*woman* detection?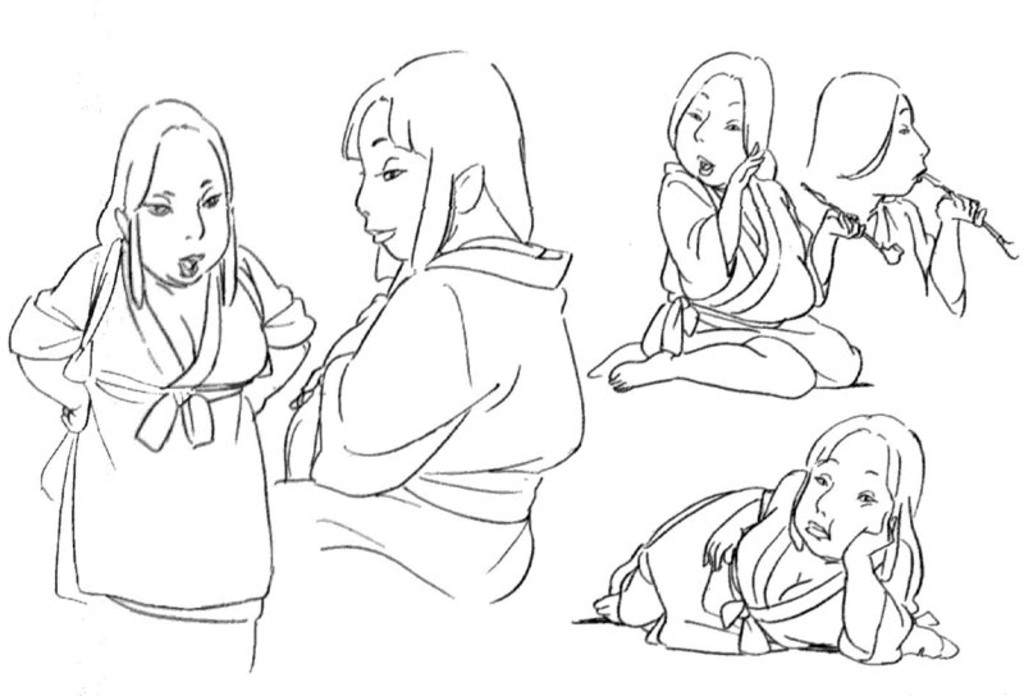
x1=590, y1=51, x2=865, y2=402
